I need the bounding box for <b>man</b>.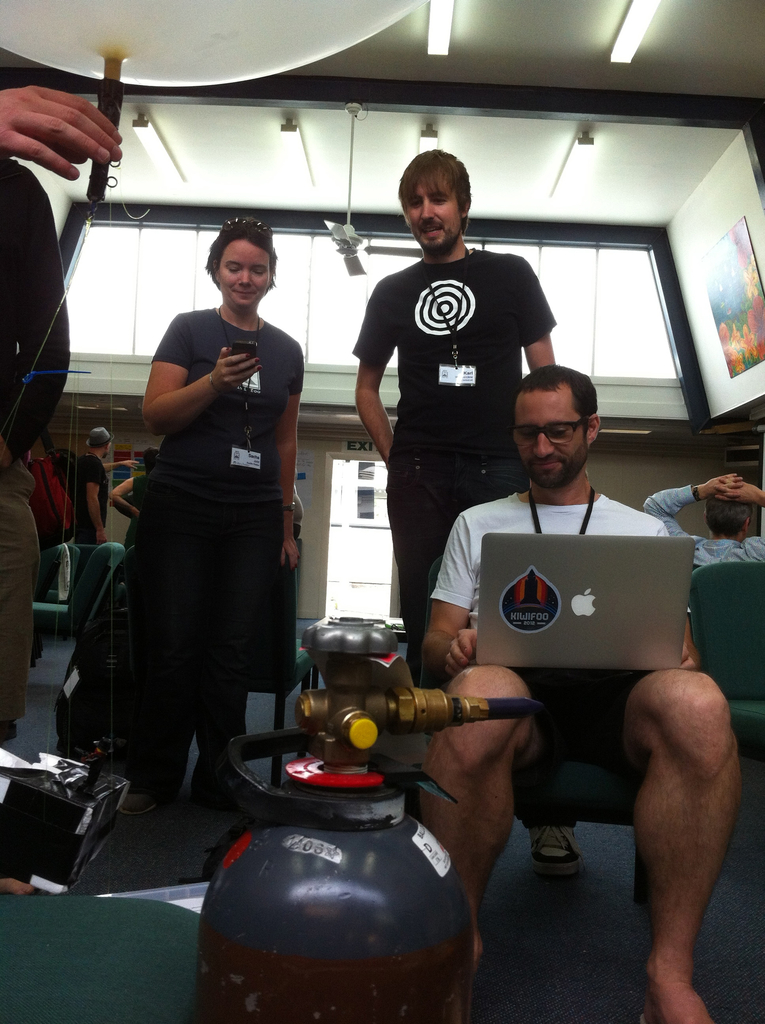
Here it is: BBox(67, 424, 138, 547).
